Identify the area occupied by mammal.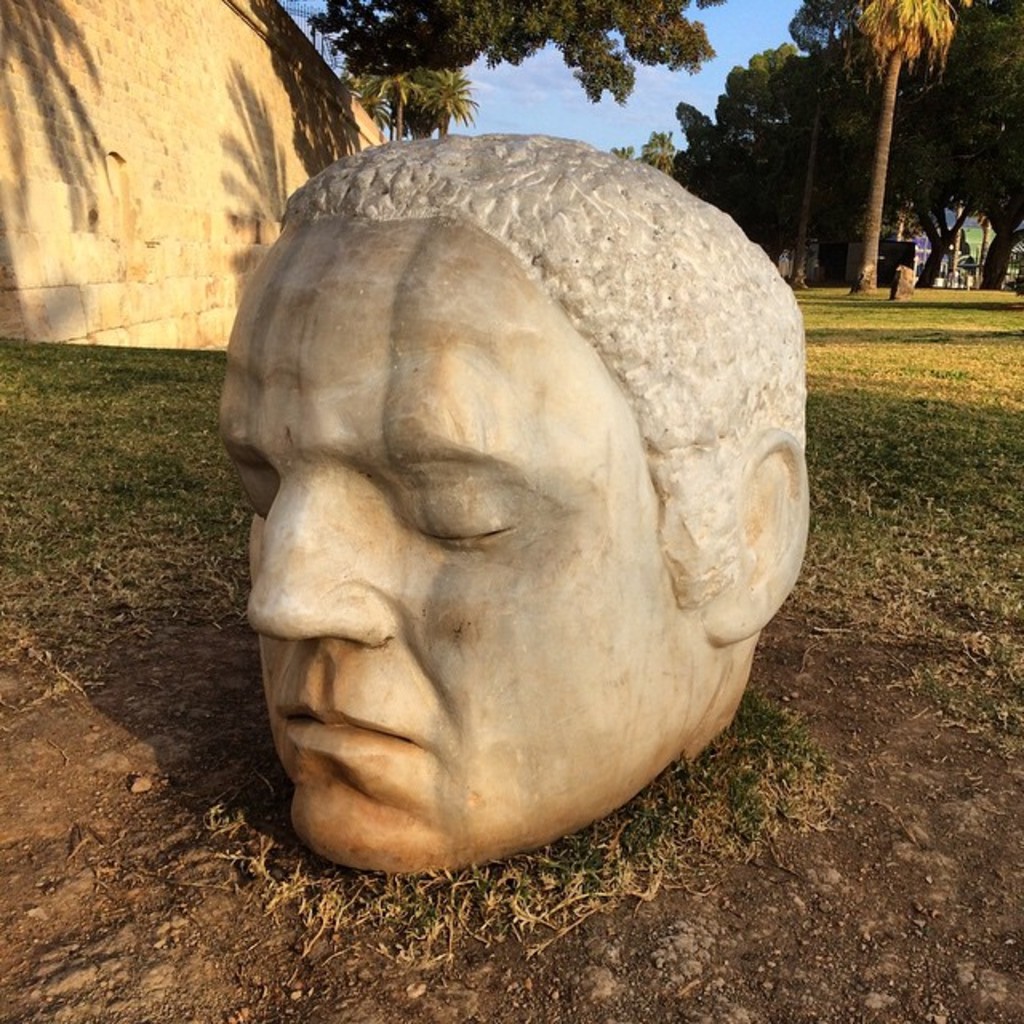
Area: <region>211, 133, 805, 866</region>.
